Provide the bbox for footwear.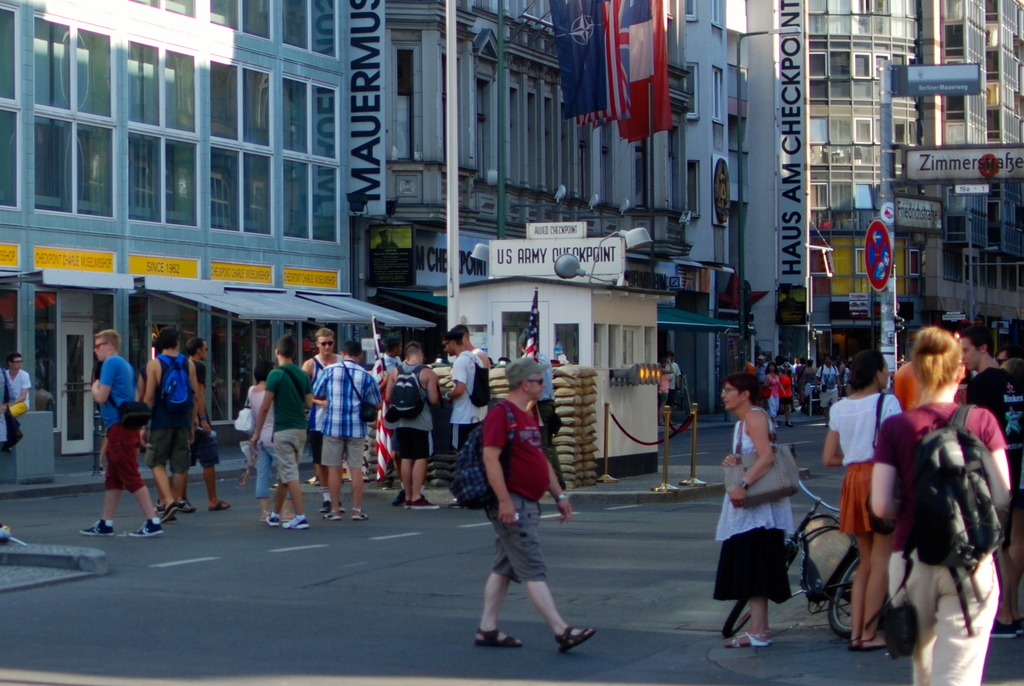
bbox(266, 510, 283, 528).
